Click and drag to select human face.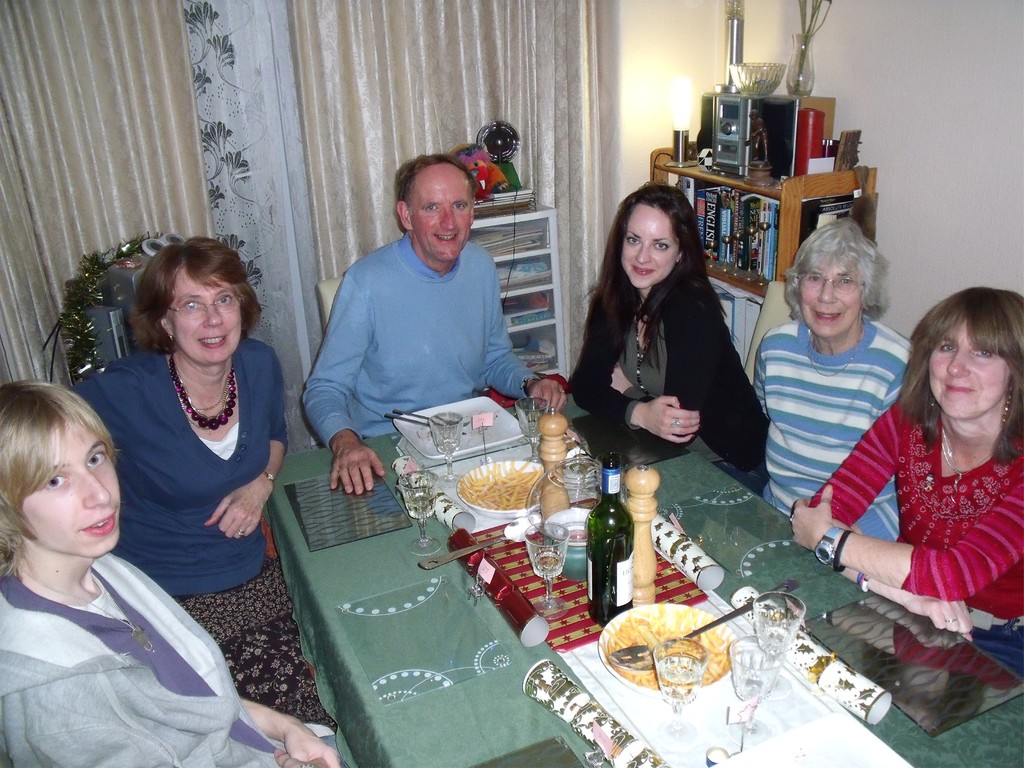
Selection: [x1=22, y1=422, x2=120, y2=559].
